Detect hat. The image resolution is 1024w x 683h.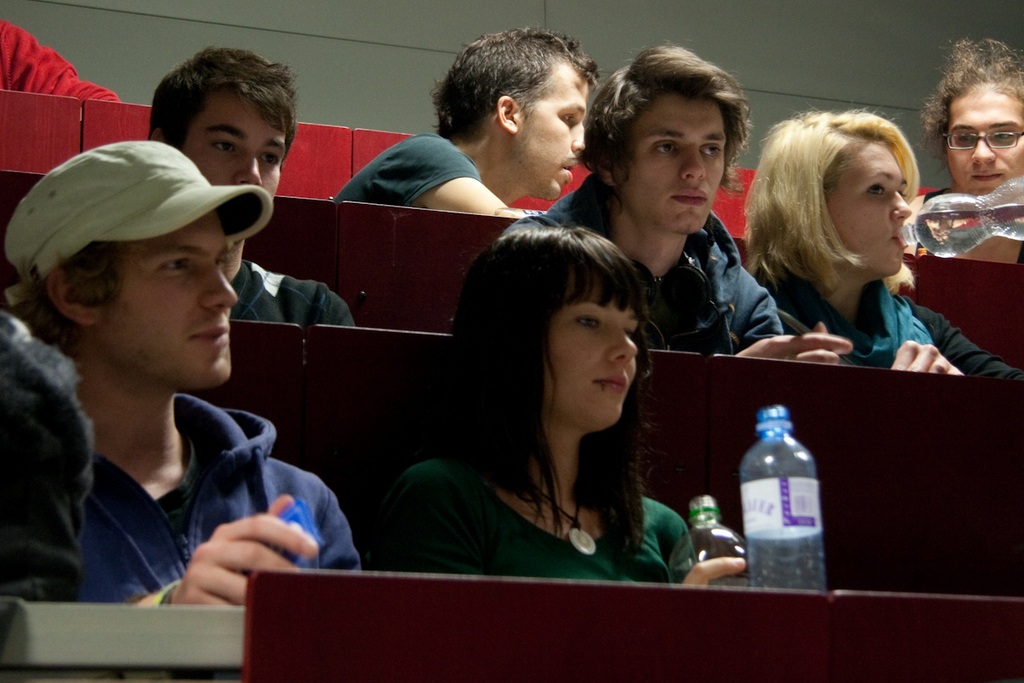
3, 143, 274, 305.
